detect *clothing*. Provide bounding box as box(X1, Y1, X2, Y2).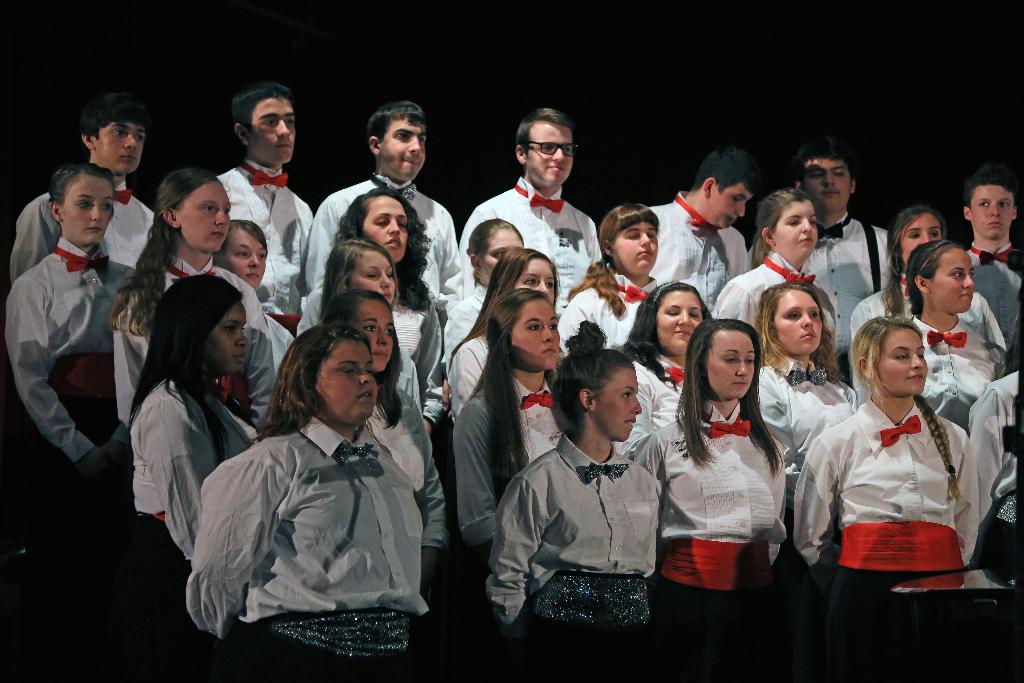
box(711, 244, 837, 358).
